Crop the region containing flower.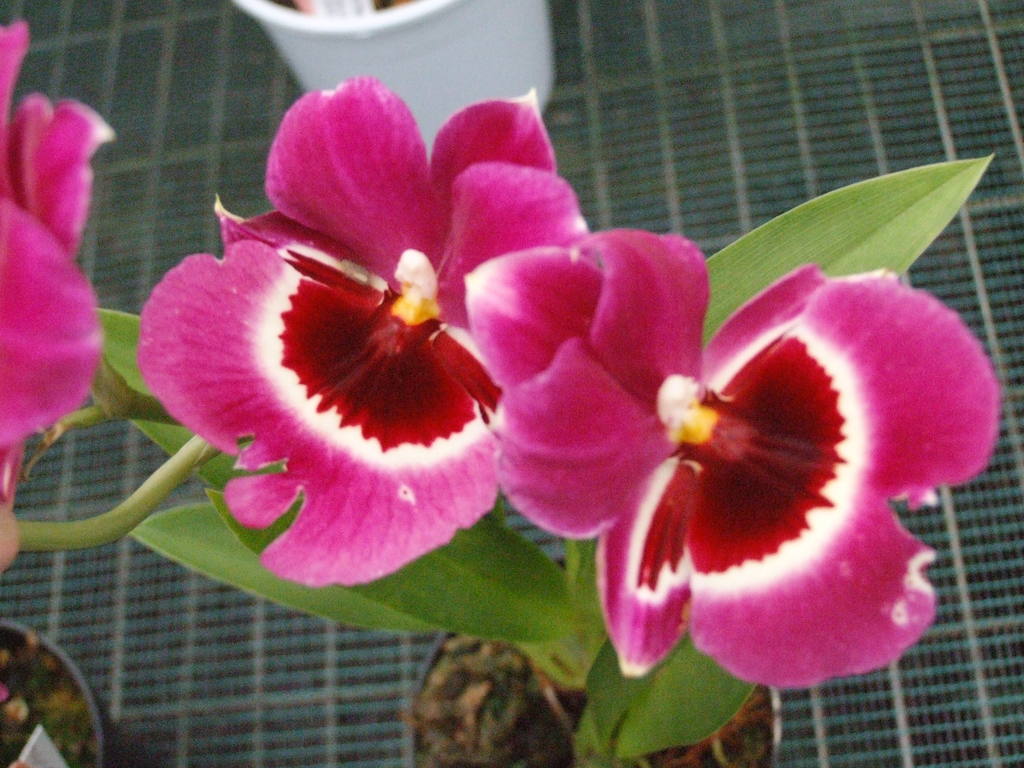
Crop region: crop(463, 225, 998, 693).
